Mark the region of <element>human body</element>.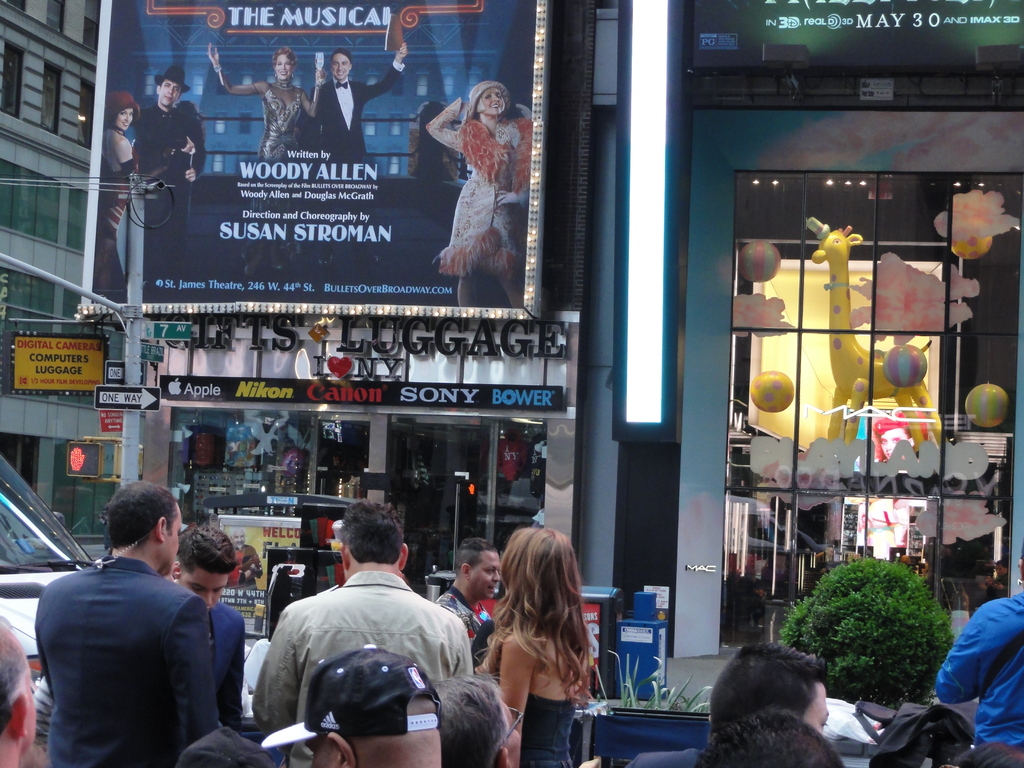
Region: <bbox>101, 89, 142, 302</bbox>.
